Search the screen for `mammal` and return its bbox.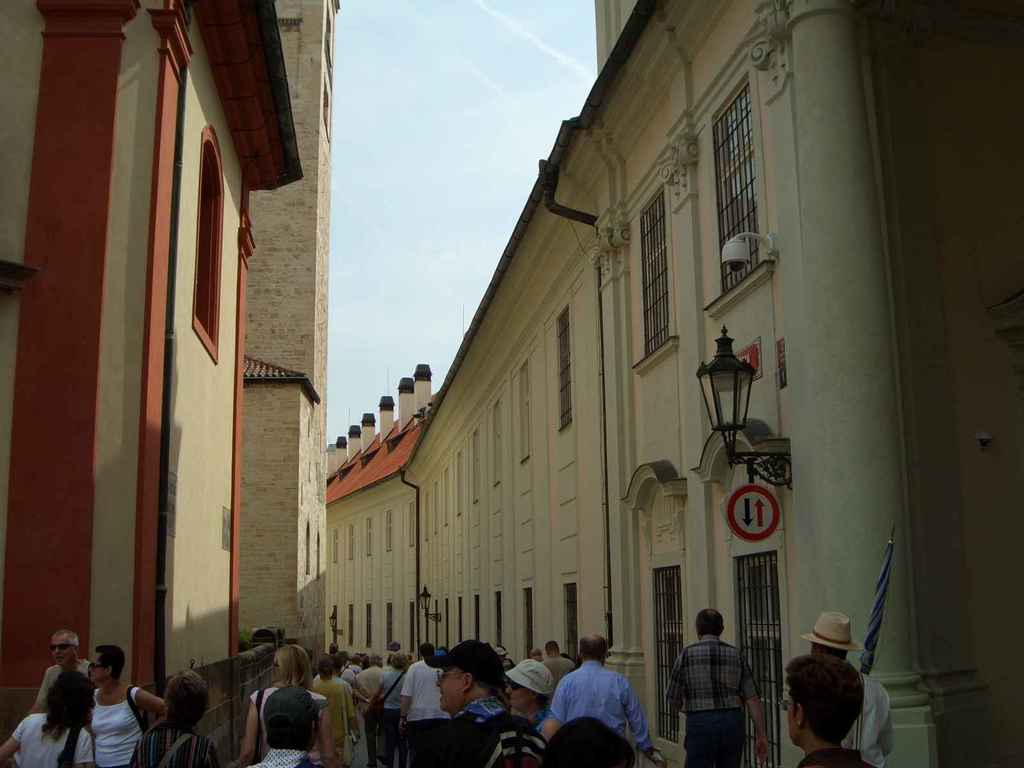
Found: 506:657:558:750.
